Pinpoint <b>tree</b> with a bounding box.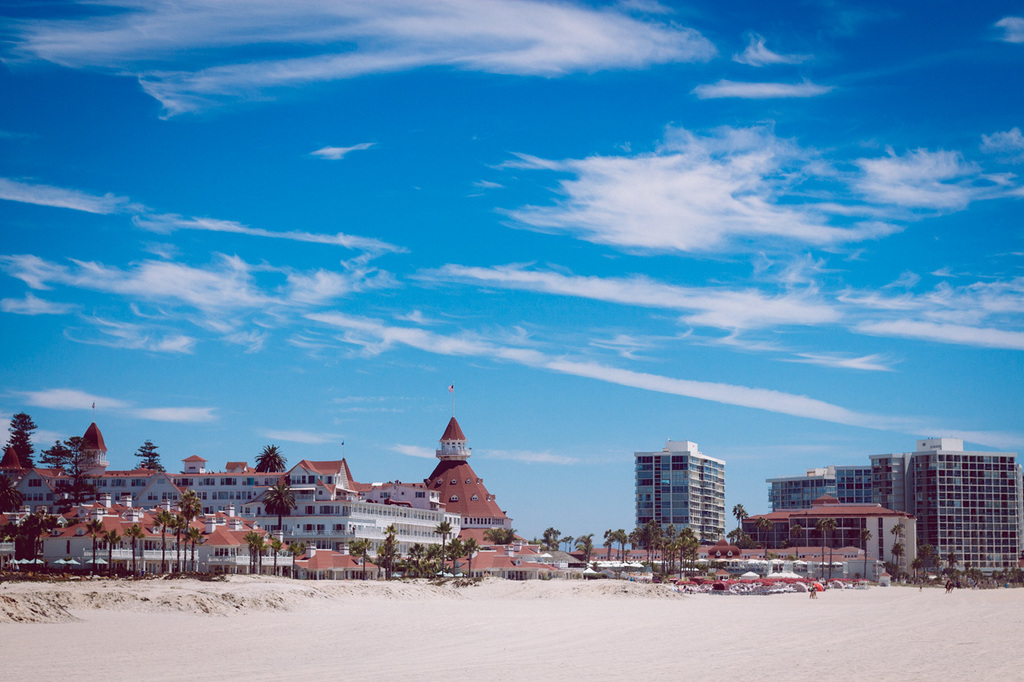
locate(419, 538, 438, 576).
